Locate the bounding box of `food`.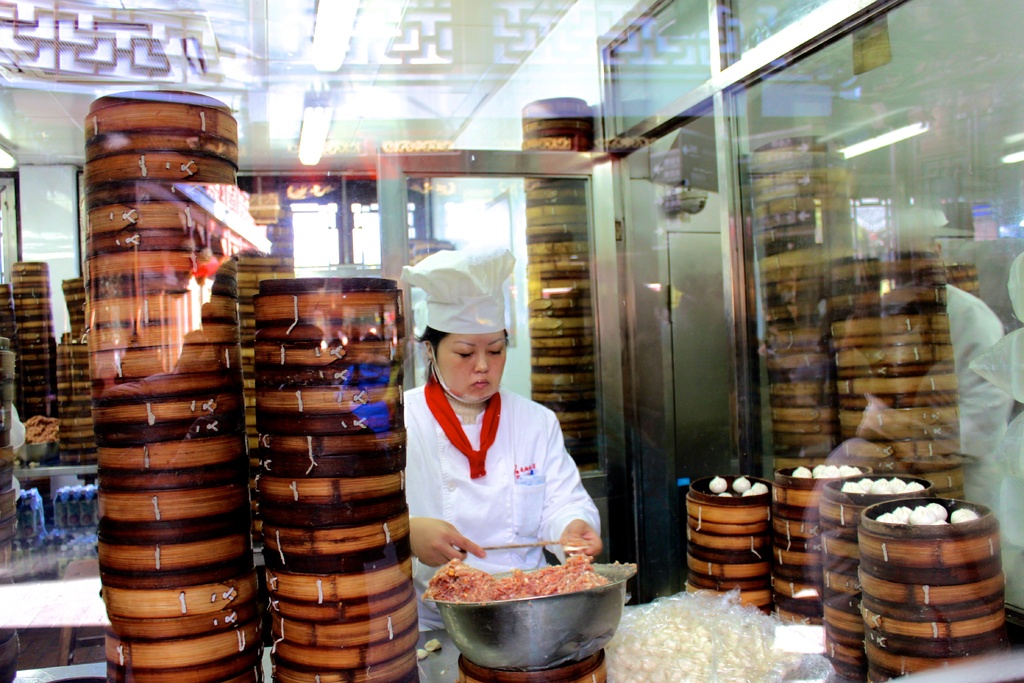
Bounding box: left=706, top=472, right=767, bottom=497.
